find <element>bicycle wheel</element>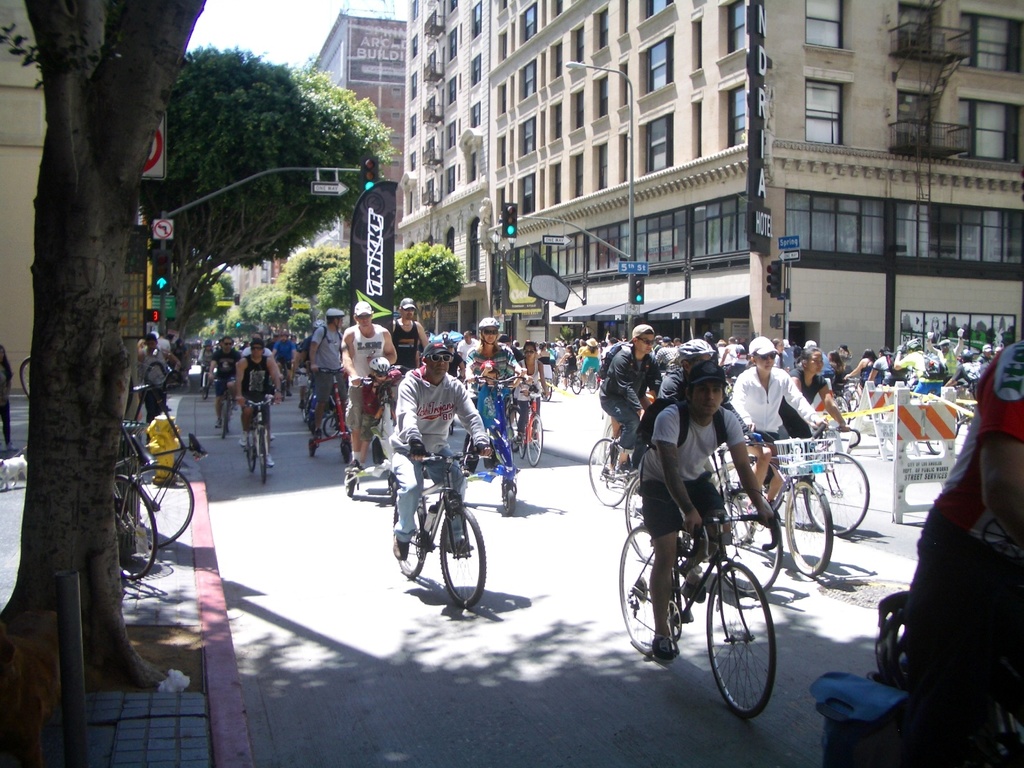
Rect(19, 357, 34, 404)
